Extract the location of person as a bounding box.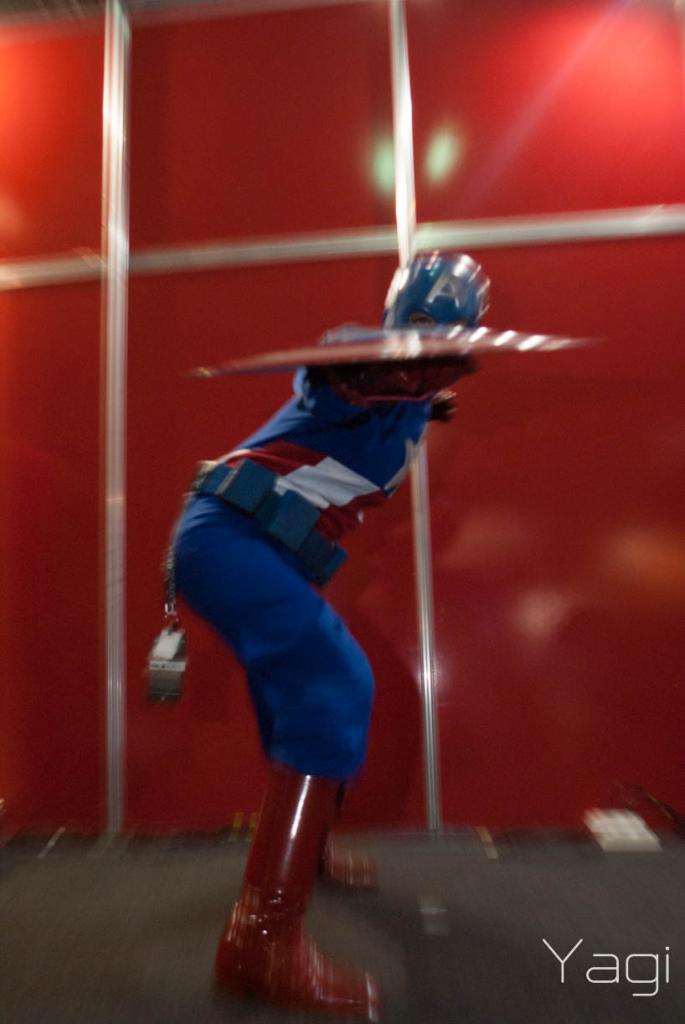
l=158, t=185, r=549, b=1023.
